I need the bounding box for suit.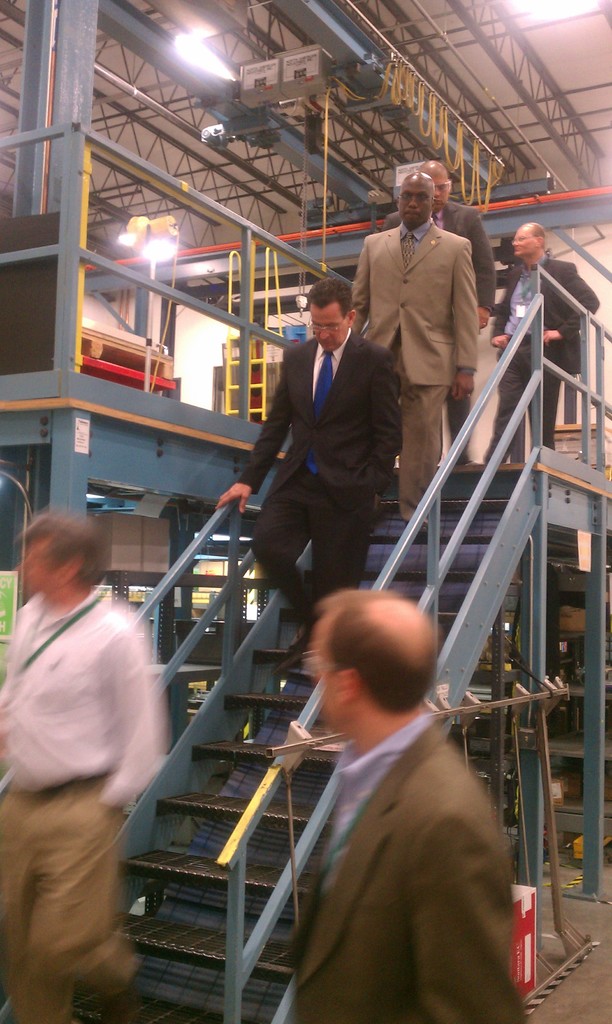
Here it is: <box>289,715,526,1023</box>.
